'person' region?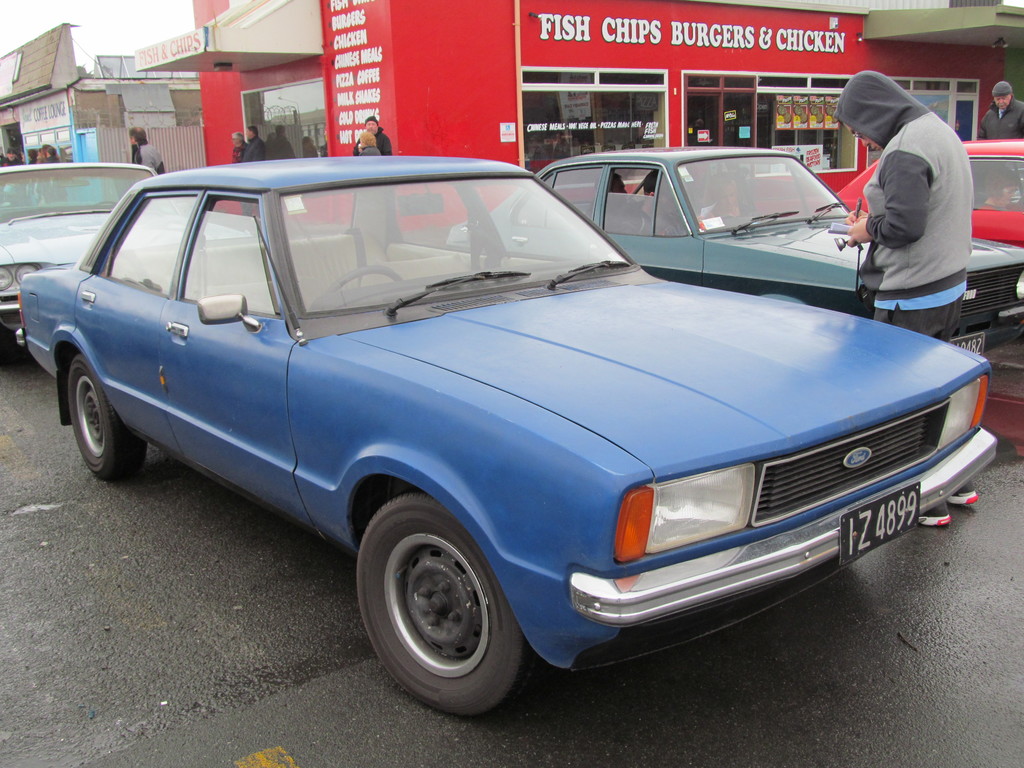
pyautogui.locateOnScreen(38, 142, 50, 163)
